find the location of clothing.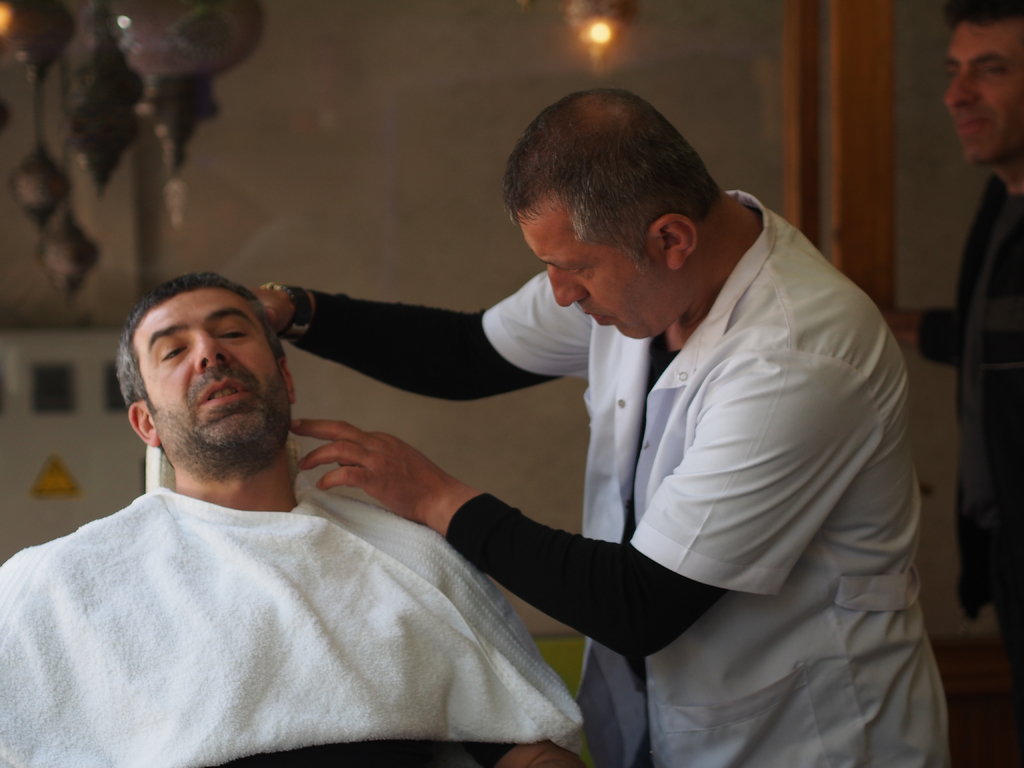
Location: box=[456, 152, 971, 767].
